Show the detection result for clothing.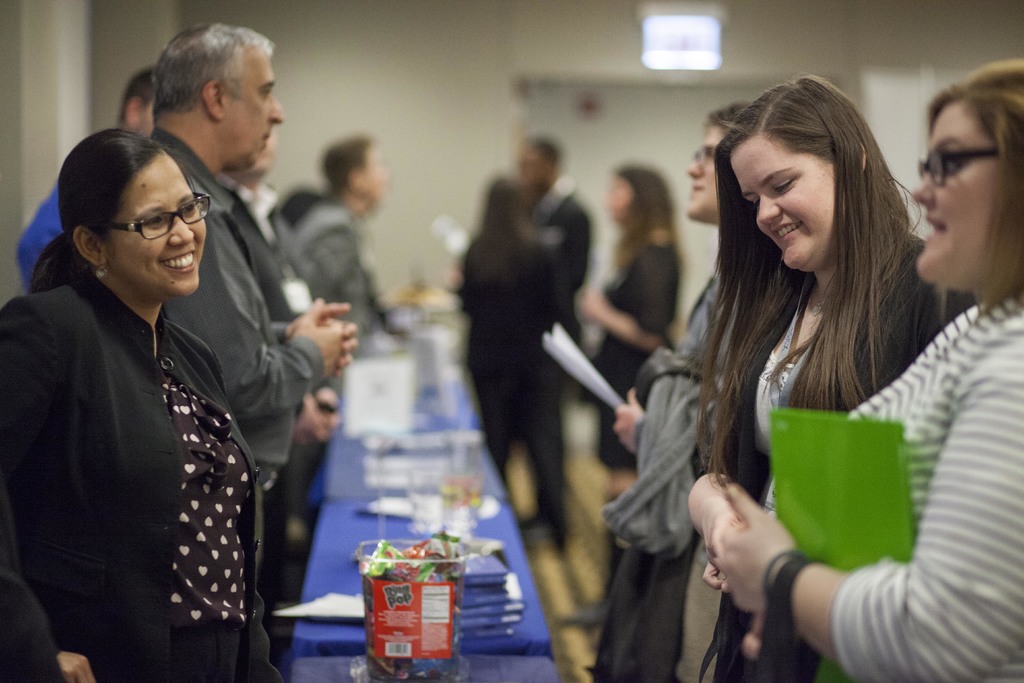
box(591, 329, 688, 682).
